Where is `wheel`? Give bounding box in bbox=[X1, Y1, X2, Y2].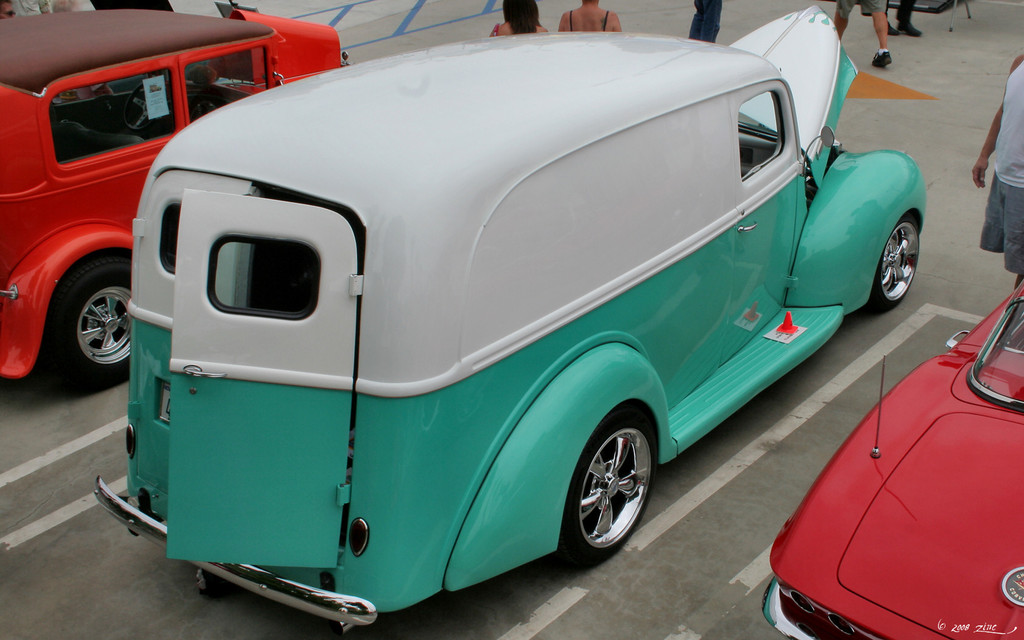
bbox=[874, 217, 919, 308].
